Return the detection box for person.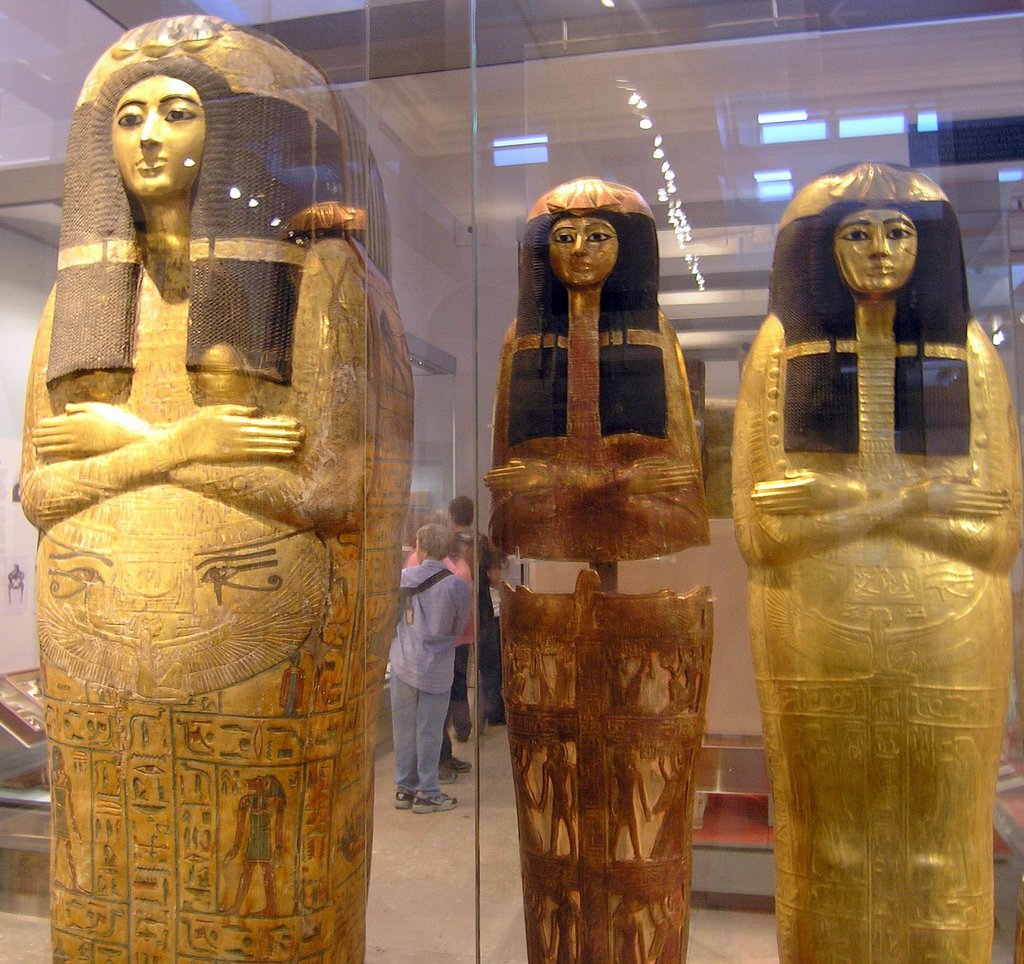
box(396, 527, 470, 814).
